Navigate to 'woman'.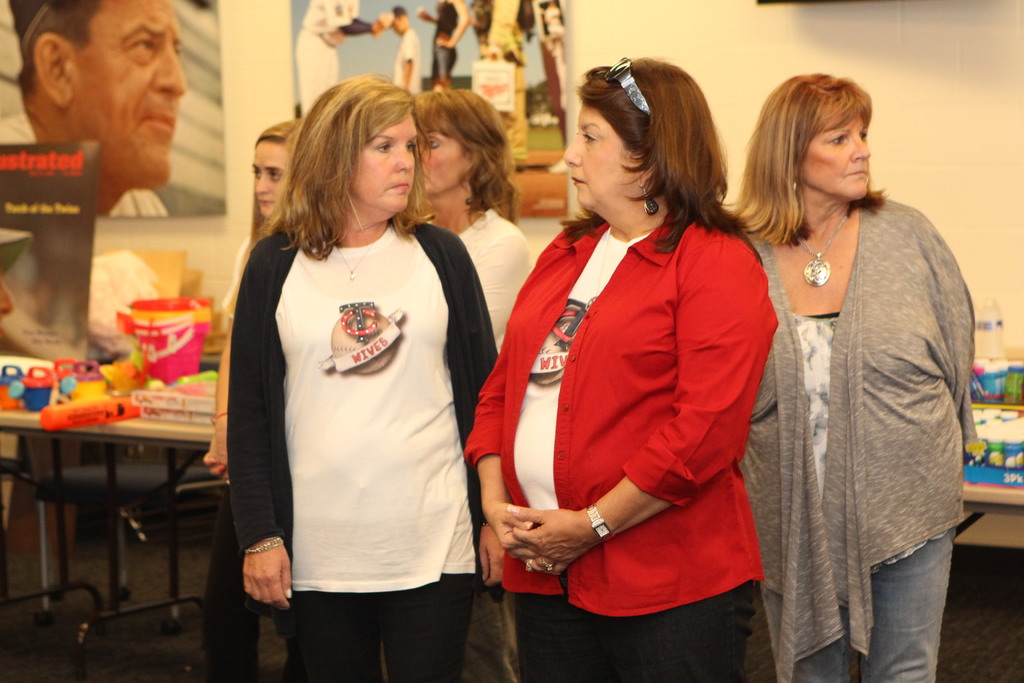
Navigation target: x1=409 y1=86 x2=535 y2=682.
